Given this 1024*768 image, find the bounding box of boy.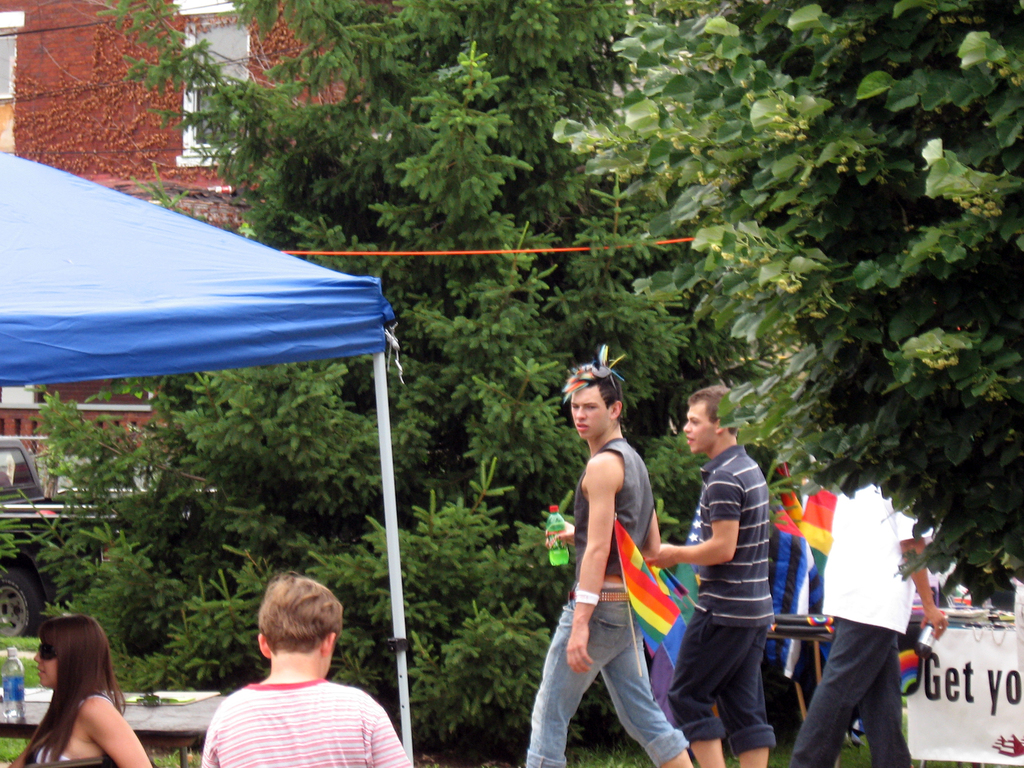
bbox(166, 577, 407, 758).
